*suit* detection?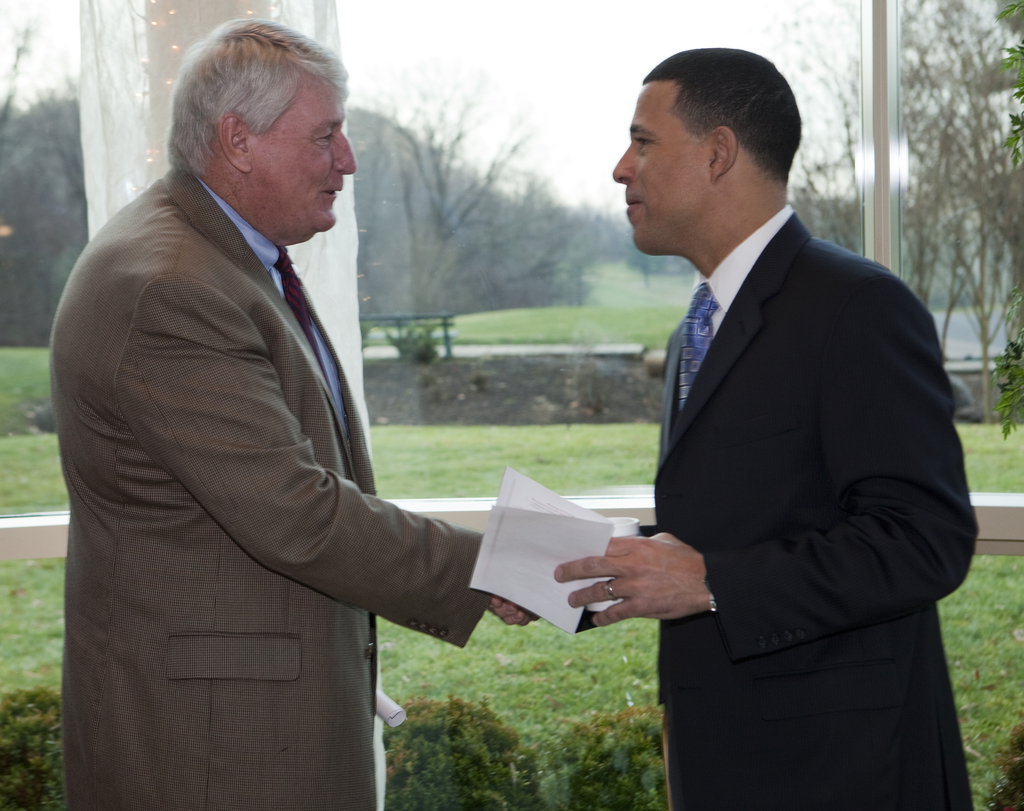
568:204:979:810
